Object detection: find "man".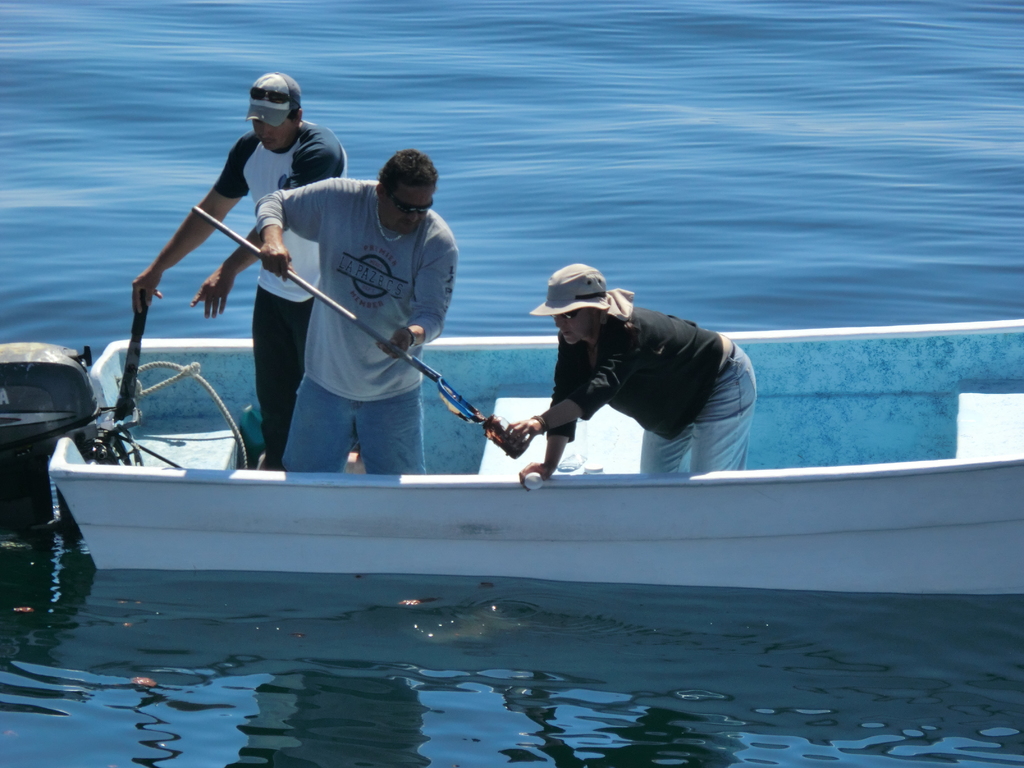
crop(129, 68, 350, 471).
